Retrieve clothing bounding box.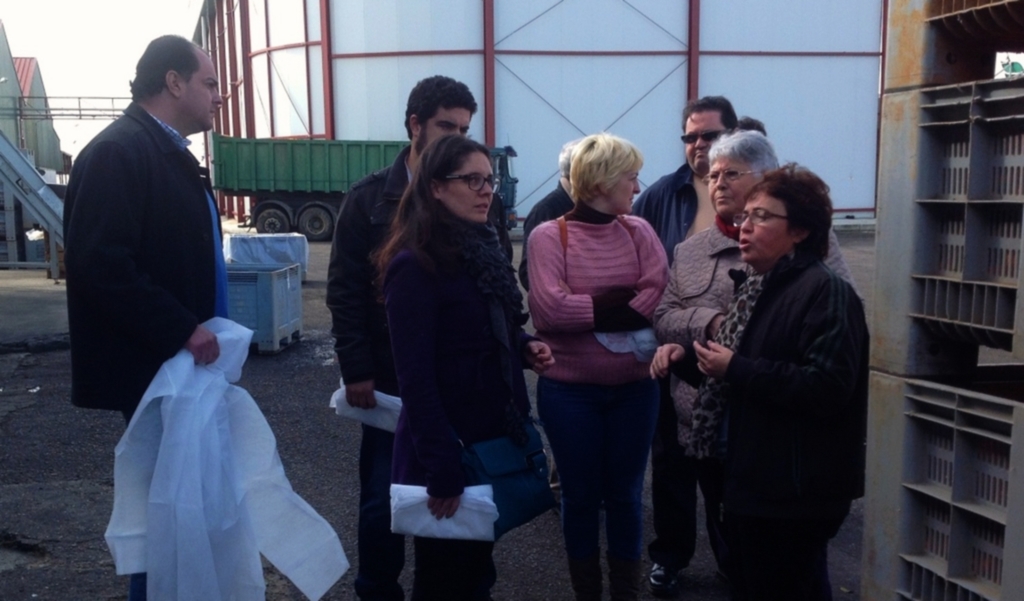
Bounding box: detection(656, 205, 853, 460).
